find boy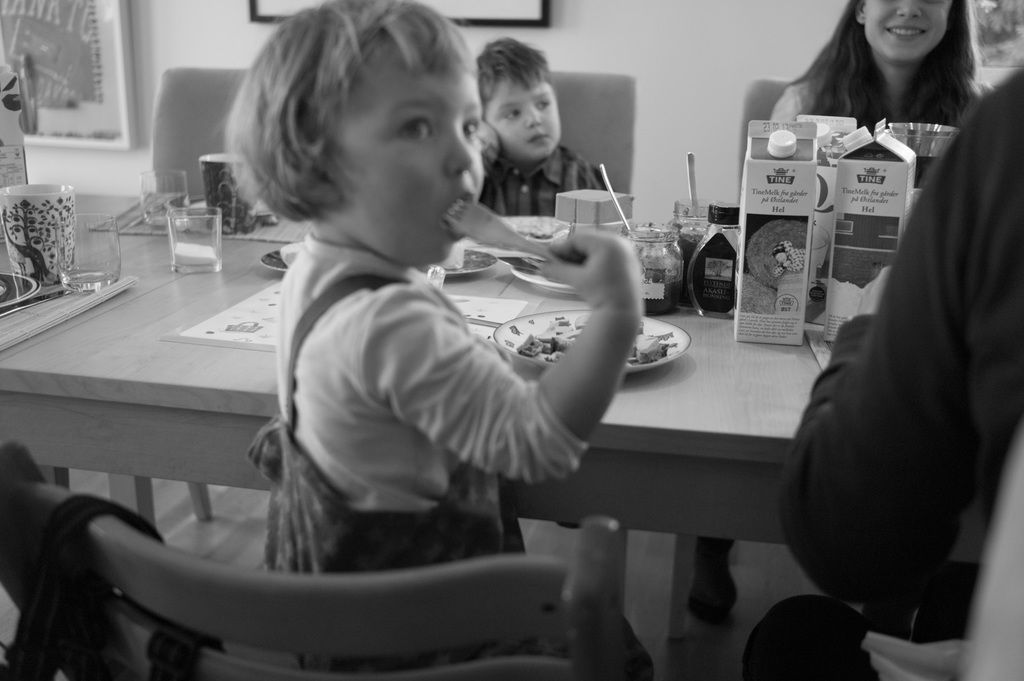
BBox(481, 38, 608, 217)
